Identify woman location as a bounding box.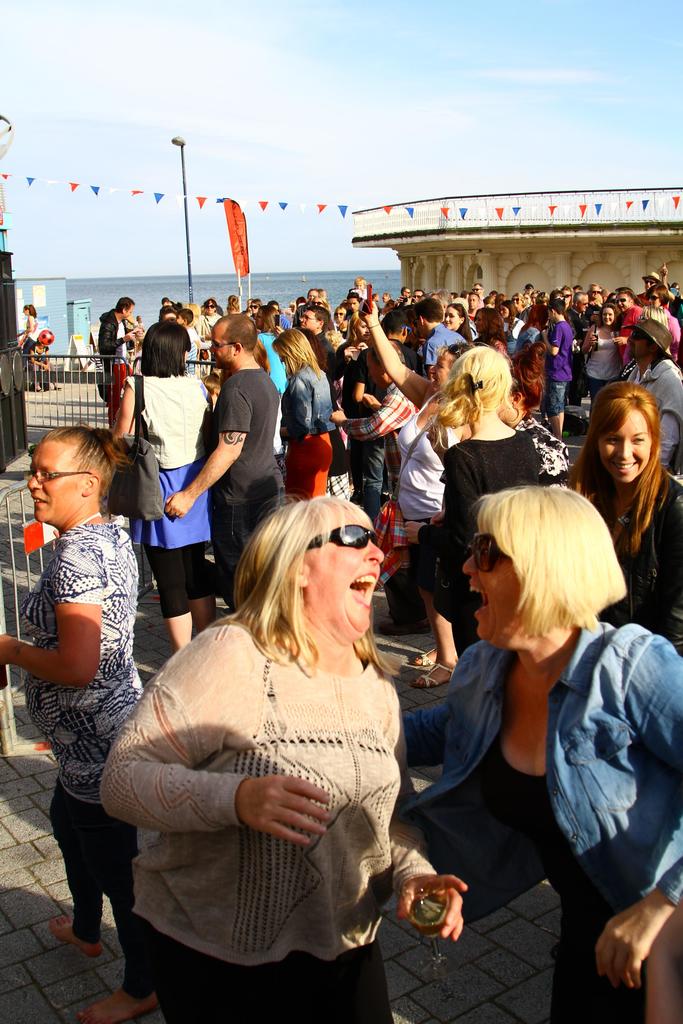
locate(581, 307, 624, 394).
